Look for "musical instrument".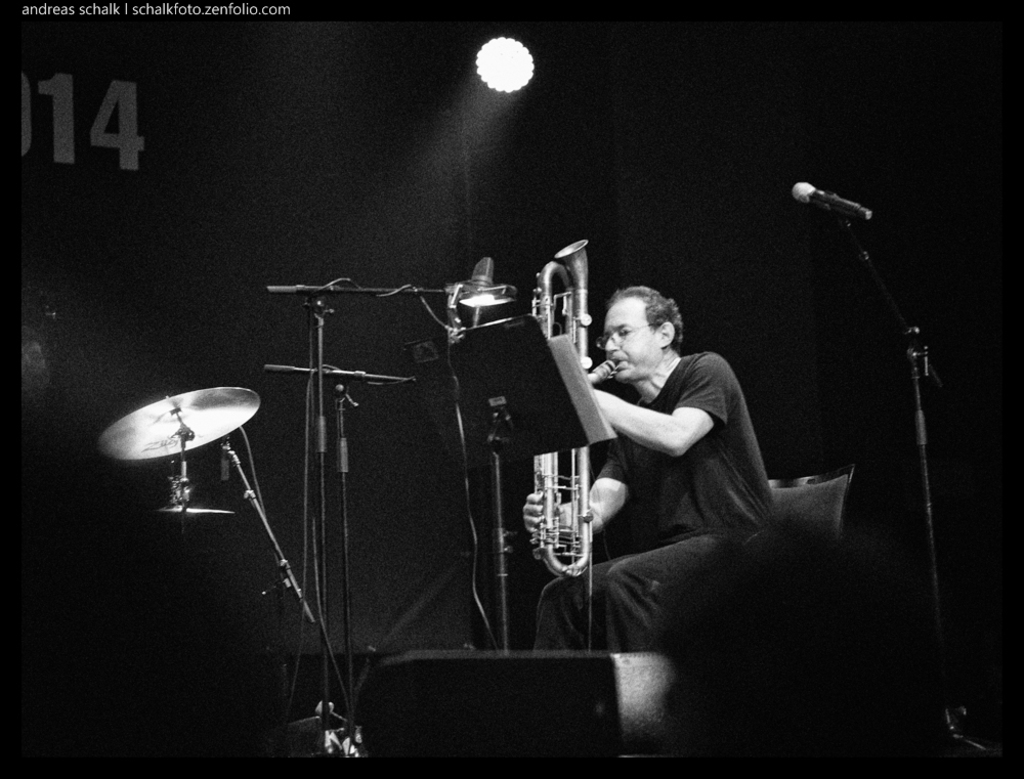
Found: (left=95, top=384, right=268, bottom=518).
